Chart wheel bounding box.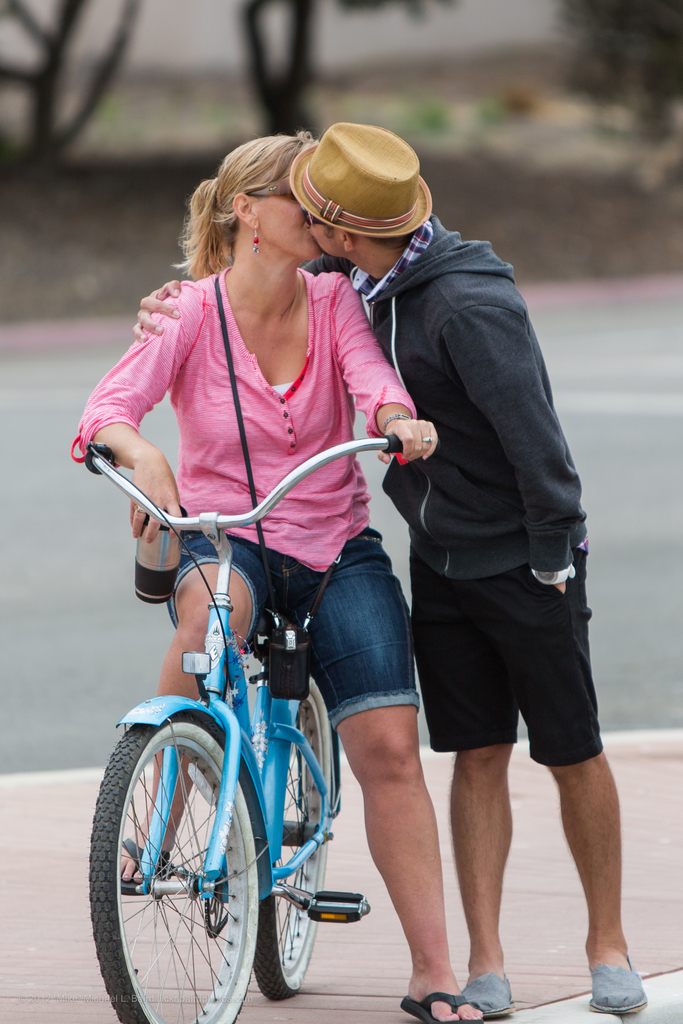
Charted: [83, 709, 267, 1023].
